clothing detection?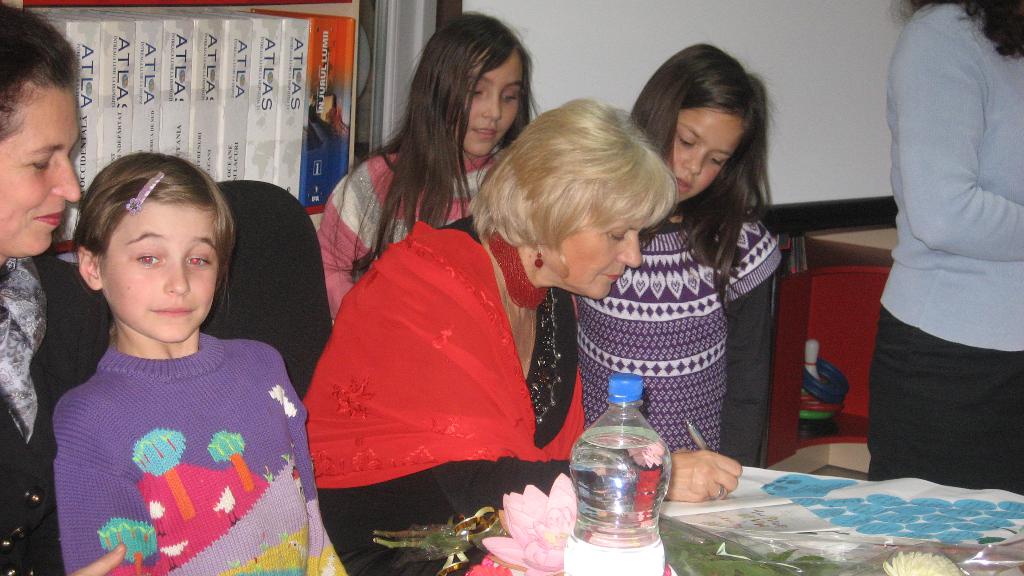
detection(54, 329, 348, 575)
